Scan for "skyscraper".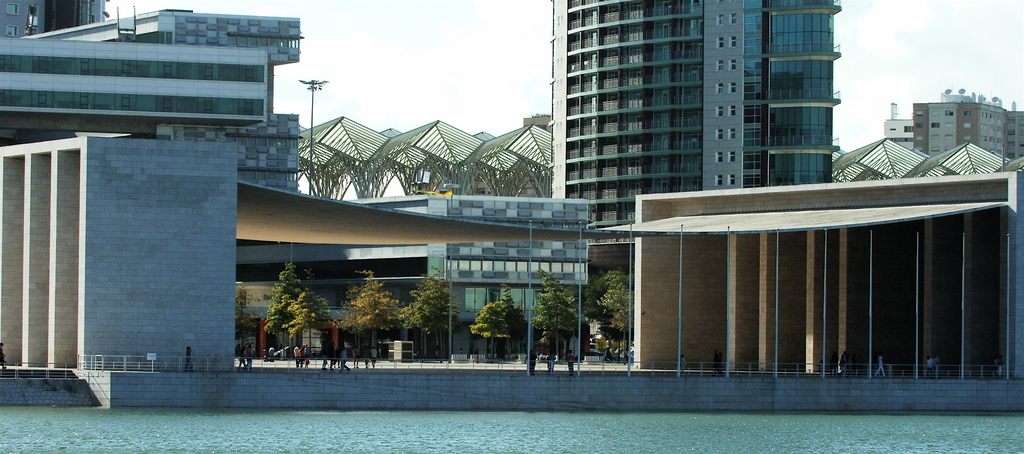
Scan result: BBox(868, 81, 1023, 167).
